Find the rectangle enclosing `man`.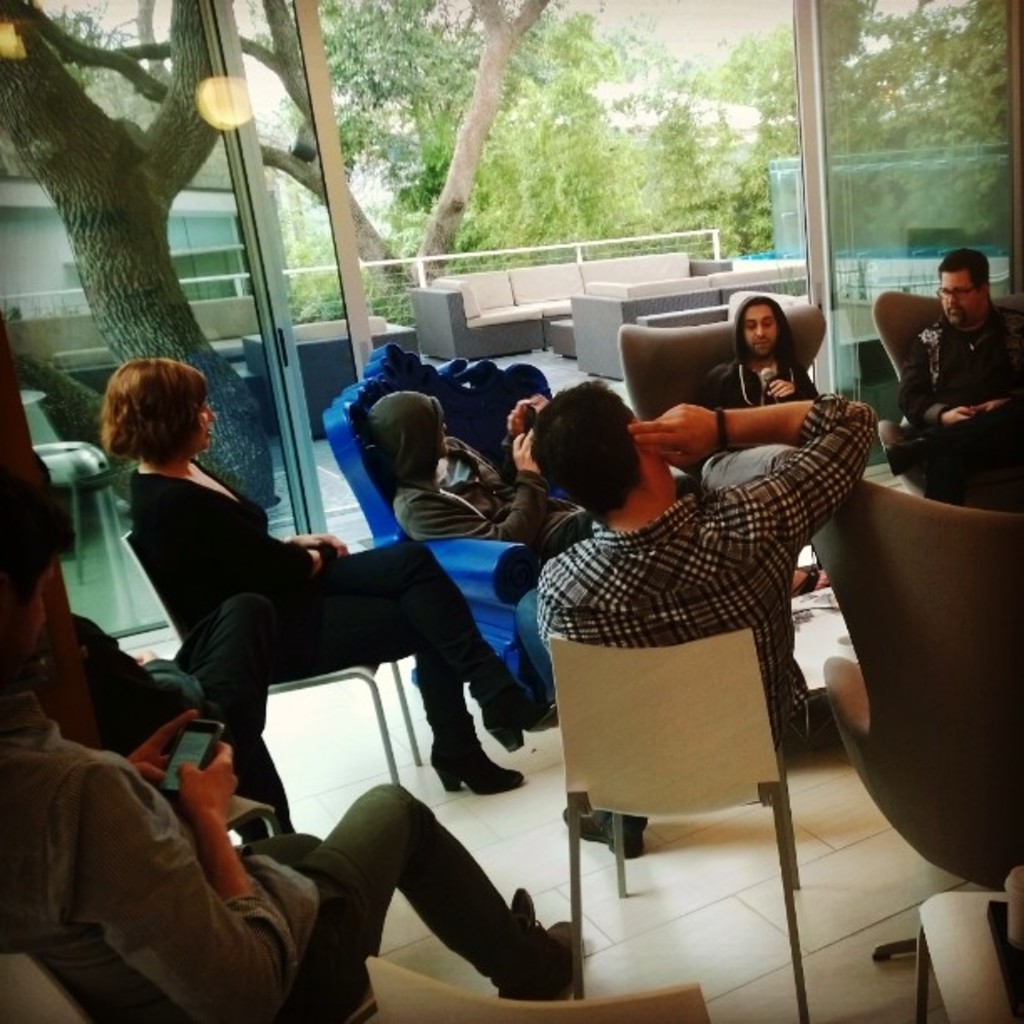
{"x1": 698, "y1": 294, "x2": 828, "y2": 596}.
